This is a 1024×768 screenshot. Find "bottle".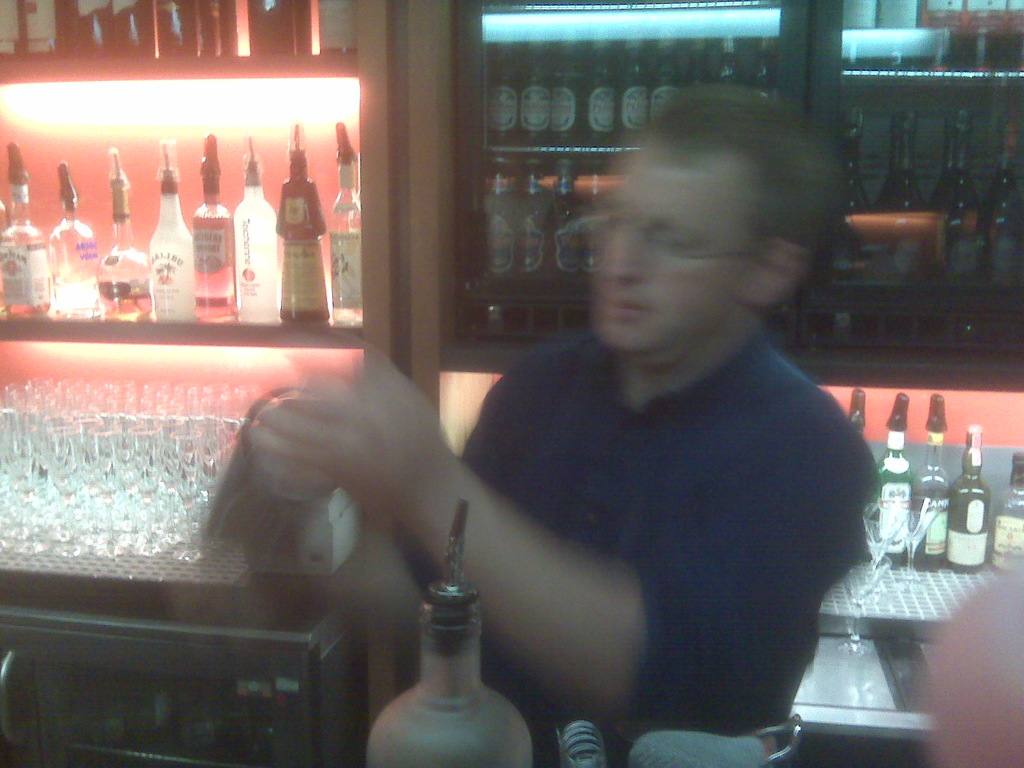
Bounding box: (left=559, top=154, right=601, bottom=287).
